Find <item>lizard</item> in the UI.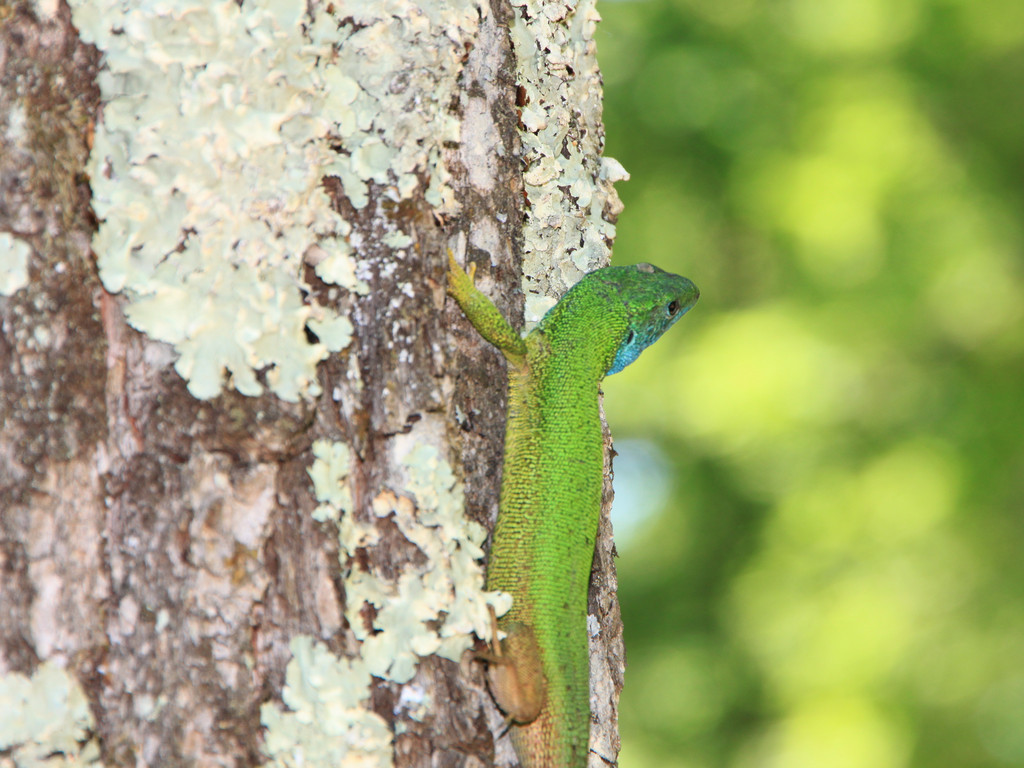
UI element at {"left": 444, "top": 259, "right": 700, "bottom": 727}.
